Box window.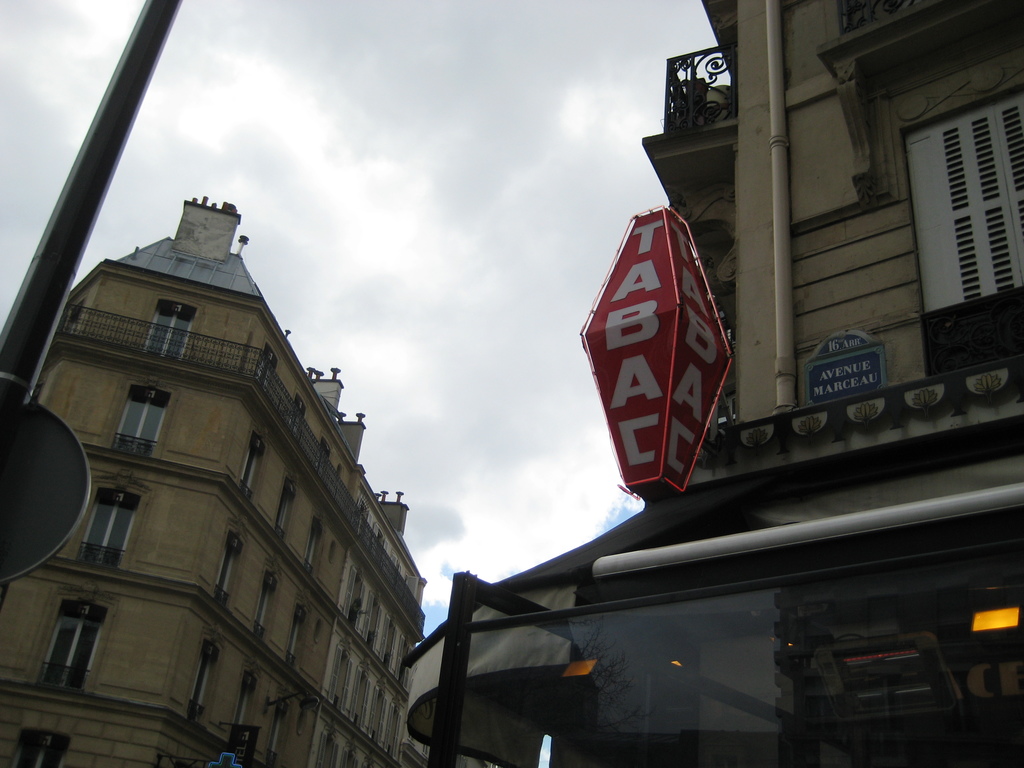
crop(6, 728, 76, 767).
